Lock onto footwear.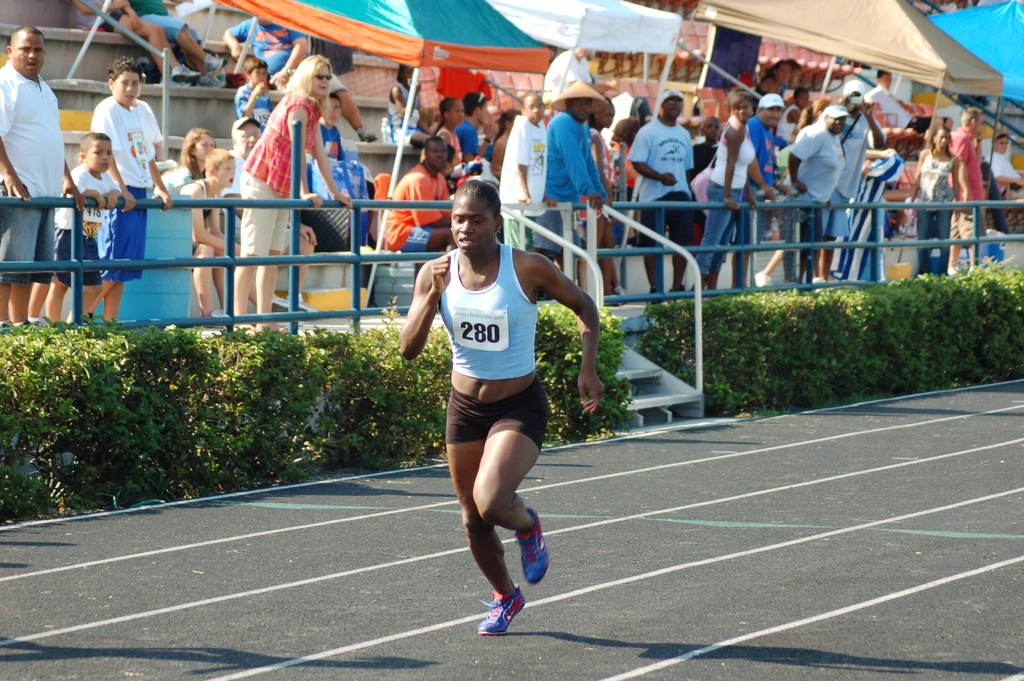
Locked: region(512, 506, 547, 584).
